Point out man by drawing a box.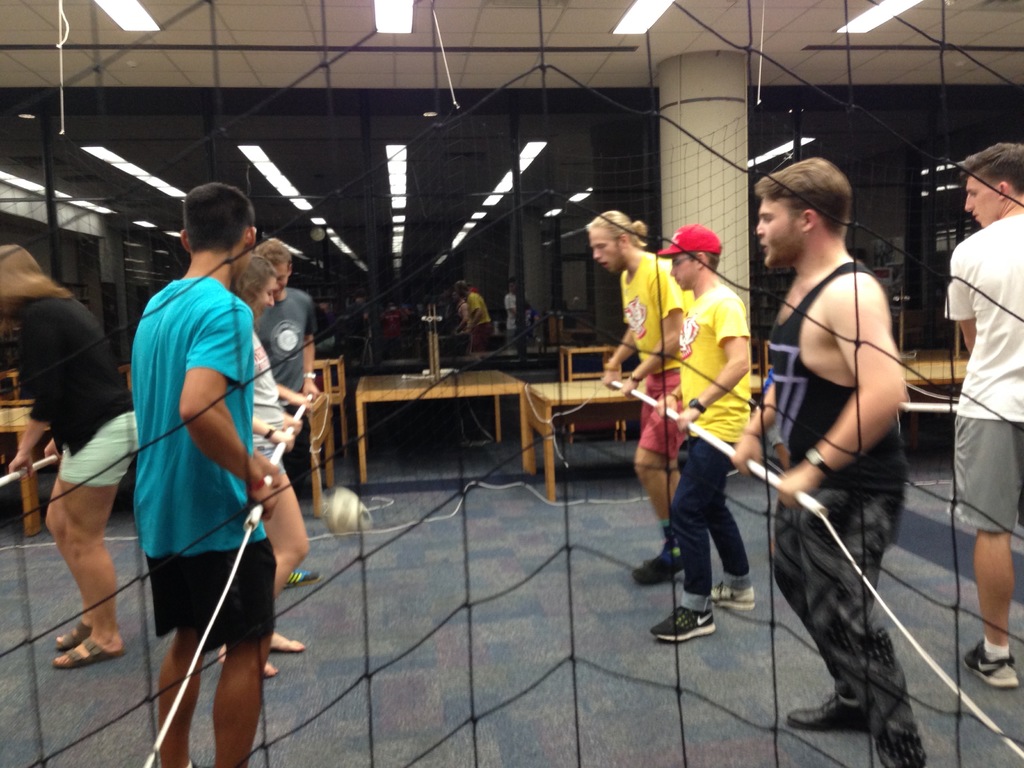
[x1=582, y1=205, x2=694, y2=584].
